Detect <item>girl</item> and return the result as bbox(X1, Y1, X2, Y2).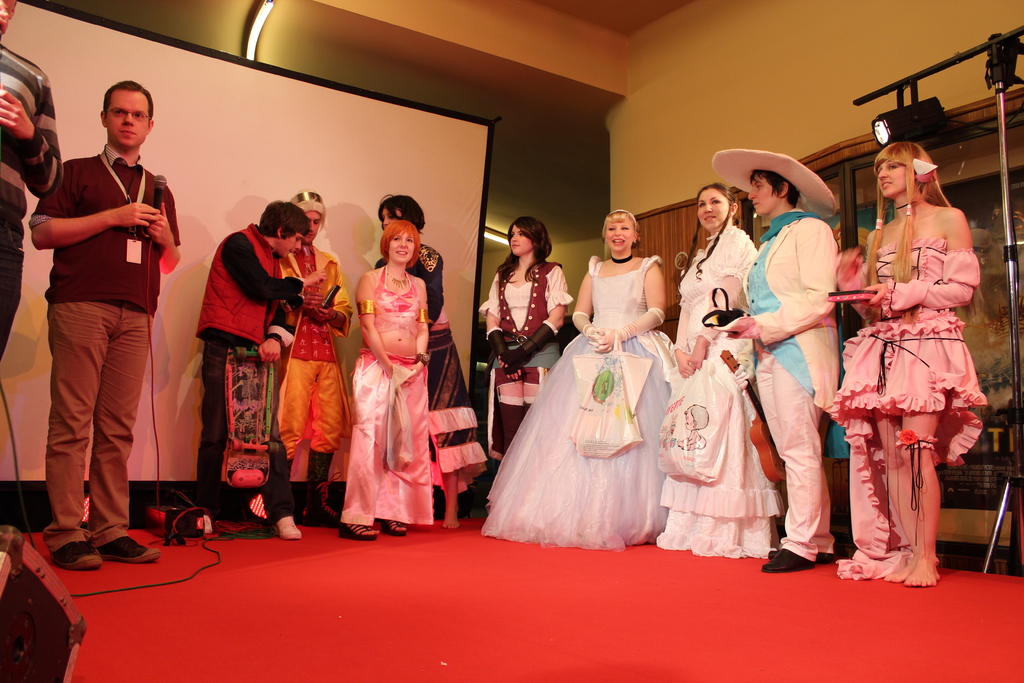
bbox(480, 216, 574, 483).
